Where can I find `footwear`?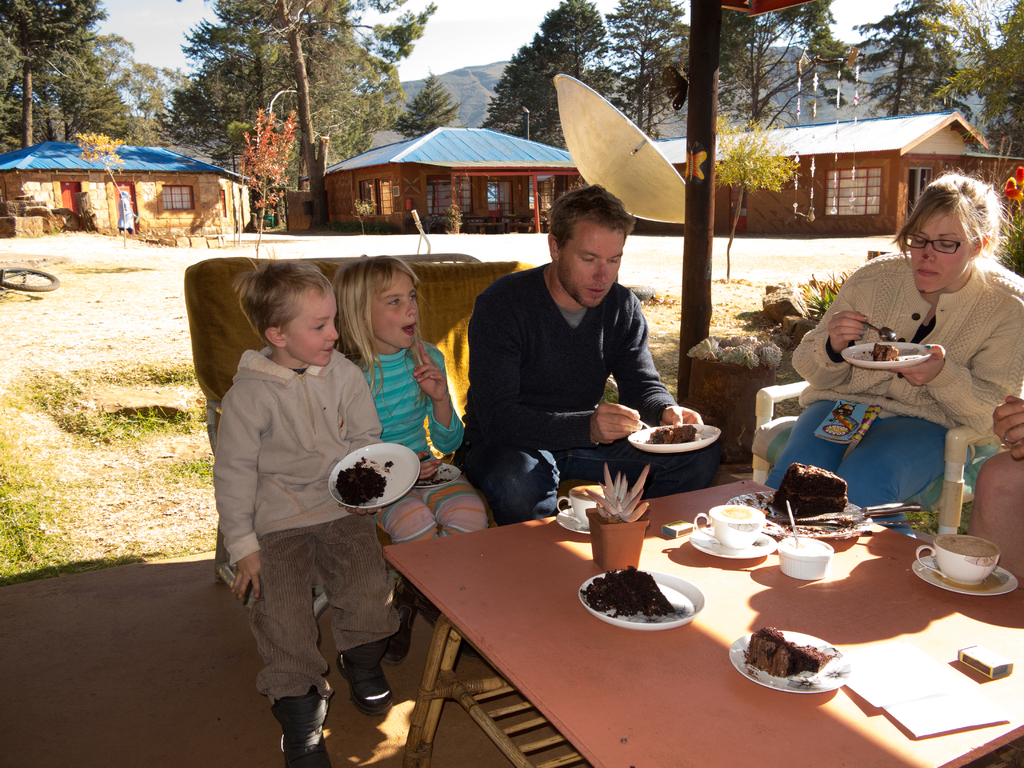
You can find it at bbox=[270, 675, 347, 767].
